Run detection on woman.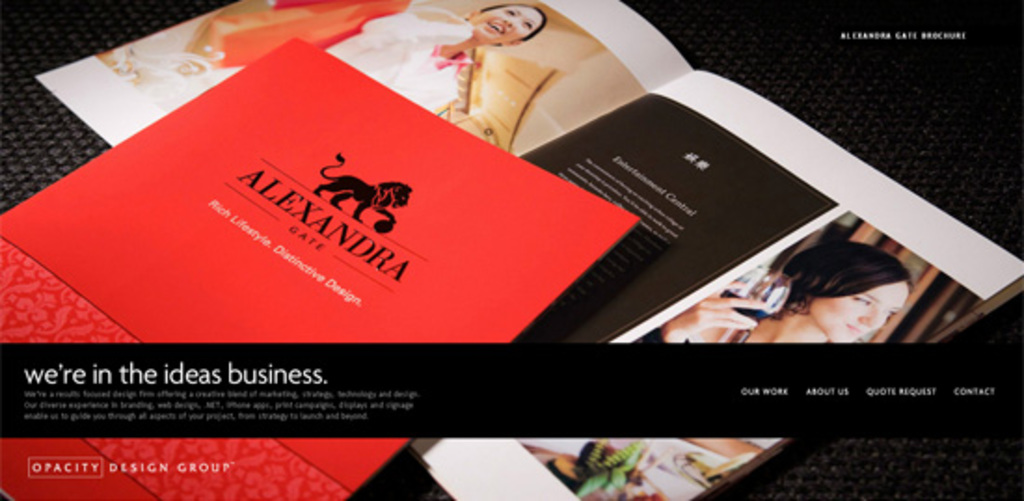
Result: 713:229:940:346.
